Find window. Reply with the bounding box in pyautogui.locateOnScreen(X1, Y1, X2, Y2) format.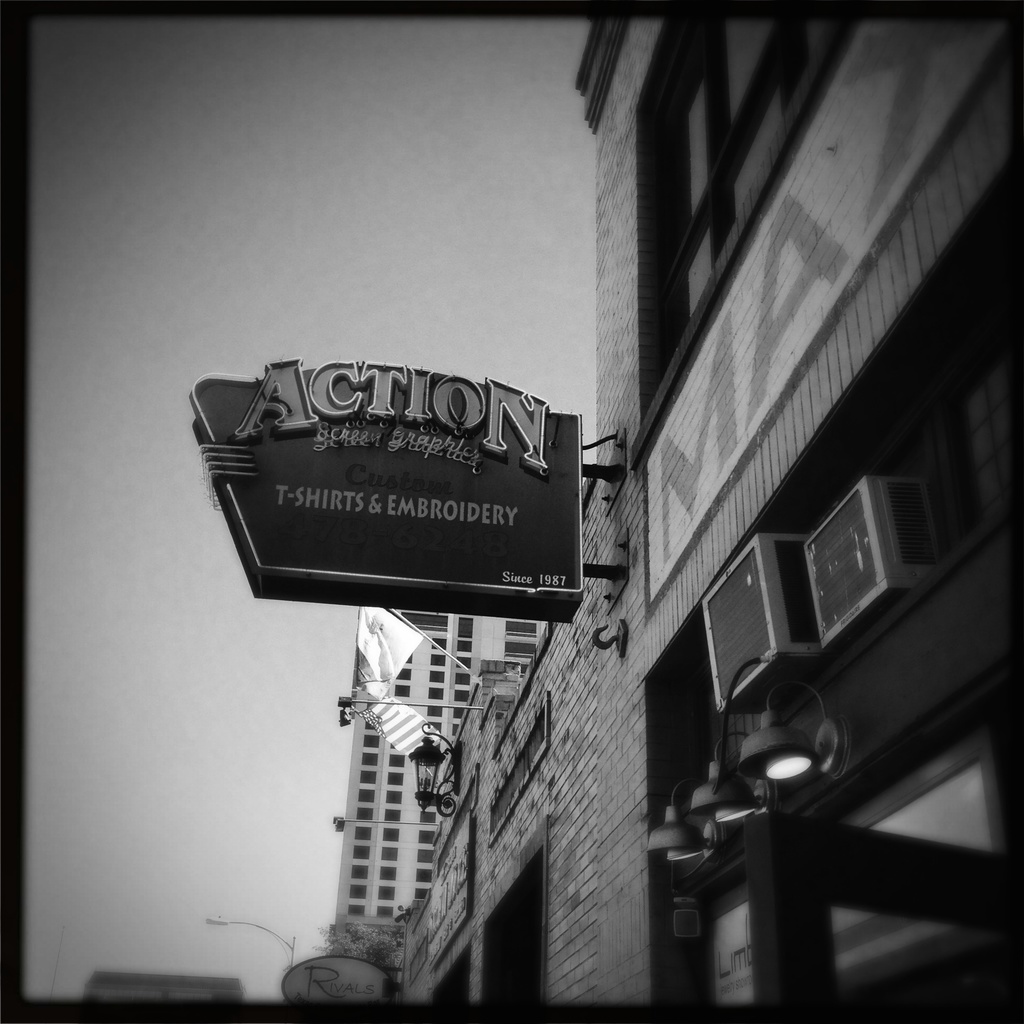
pyautogui.locateOnScreen(403, 612, 445, 630).
